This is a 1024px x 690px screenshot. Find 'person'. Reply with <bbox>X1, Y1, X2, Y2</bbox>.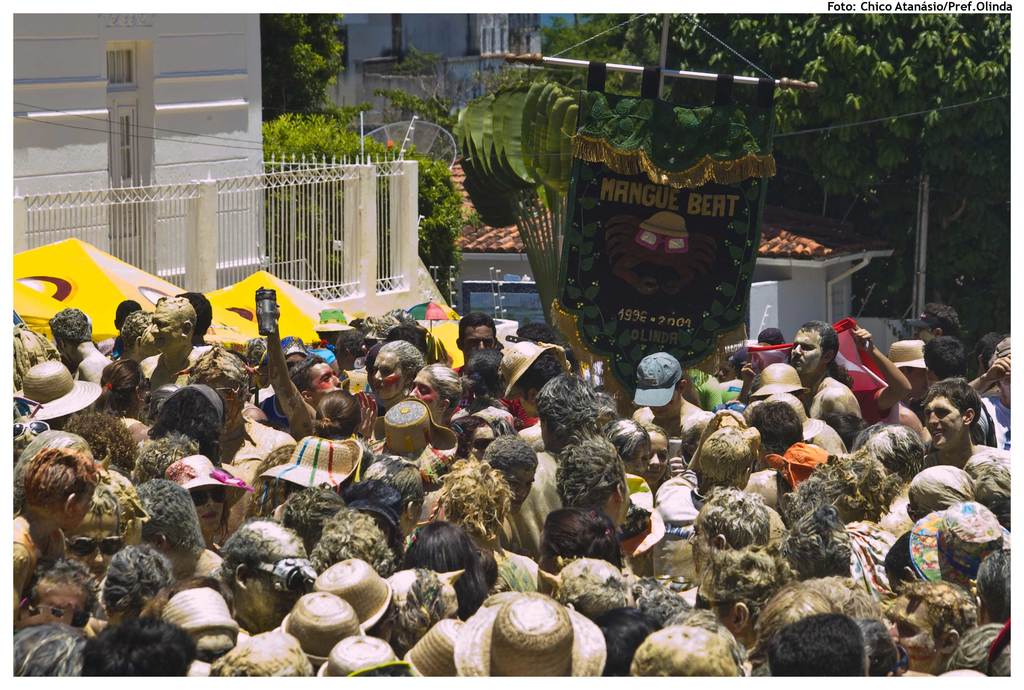
<bbox>790, 318, 864, 420</bbox>.
